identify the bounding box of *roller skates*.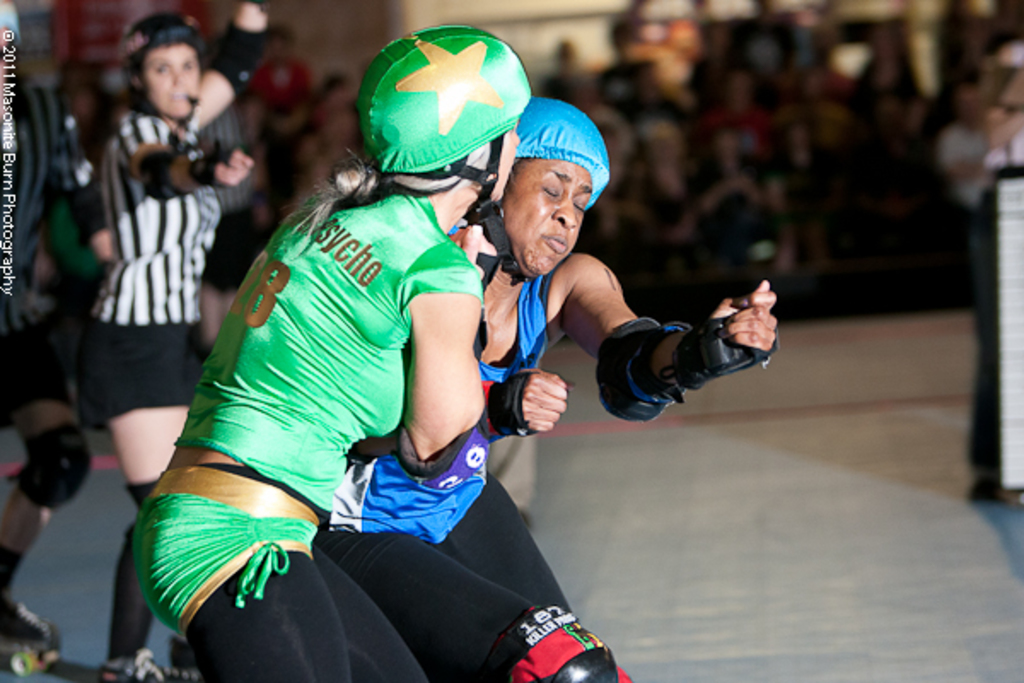
<box>0,589,67,678</box>.
